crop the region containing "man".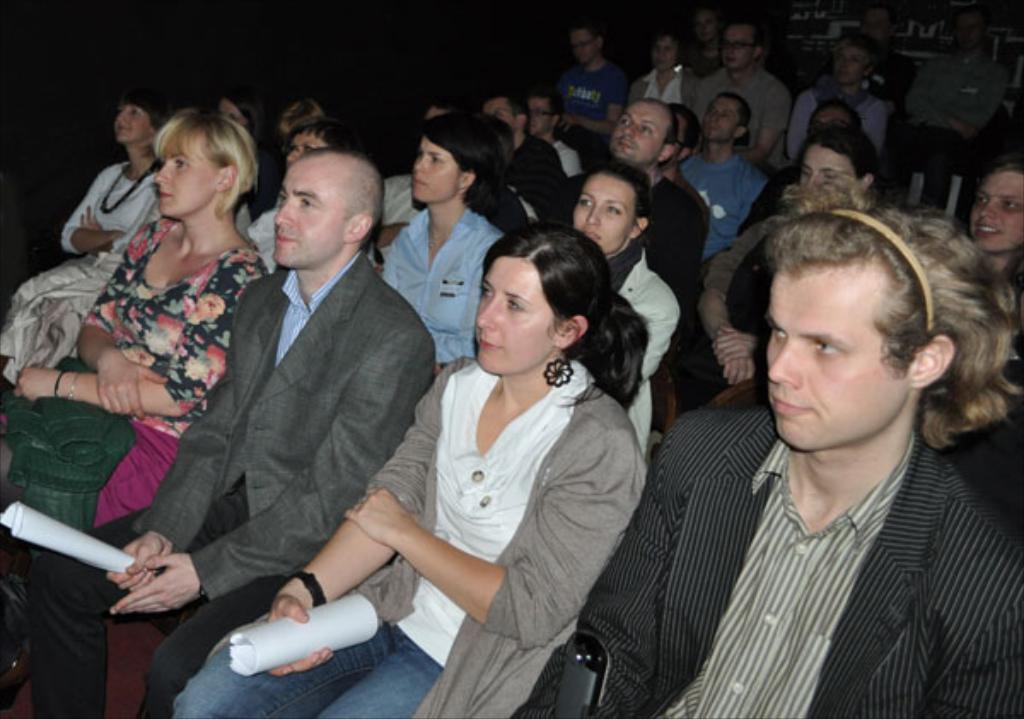
Crop region: left=522, top=89, right=584, bottom=176.
